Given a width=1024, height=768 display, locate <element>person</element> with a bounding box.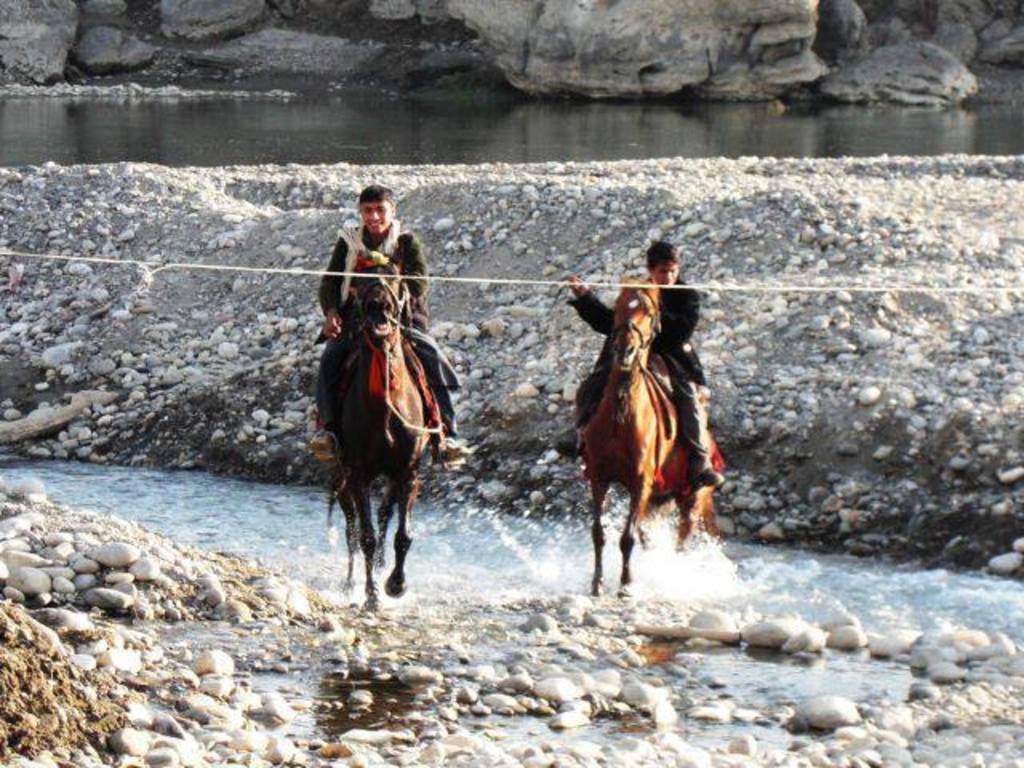
Located: 578:227:710:570.
